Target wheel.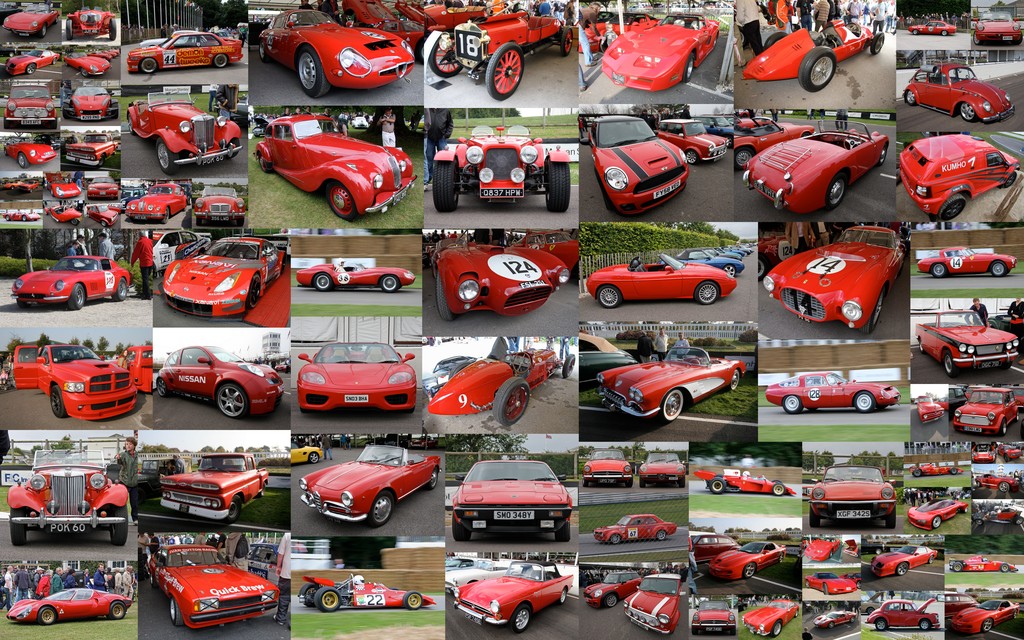
Target region: 681,52,695,88.
